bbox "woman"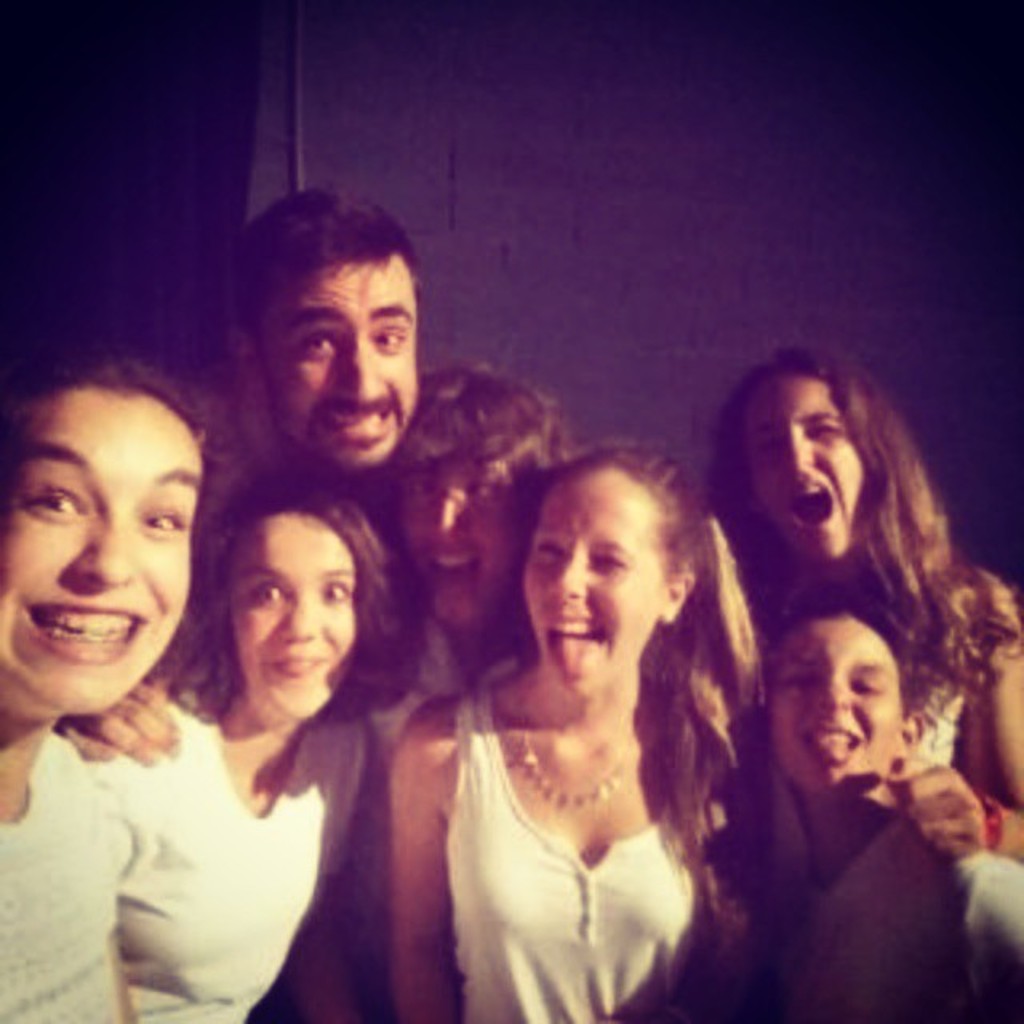
[421, 403, 770, 1023]
